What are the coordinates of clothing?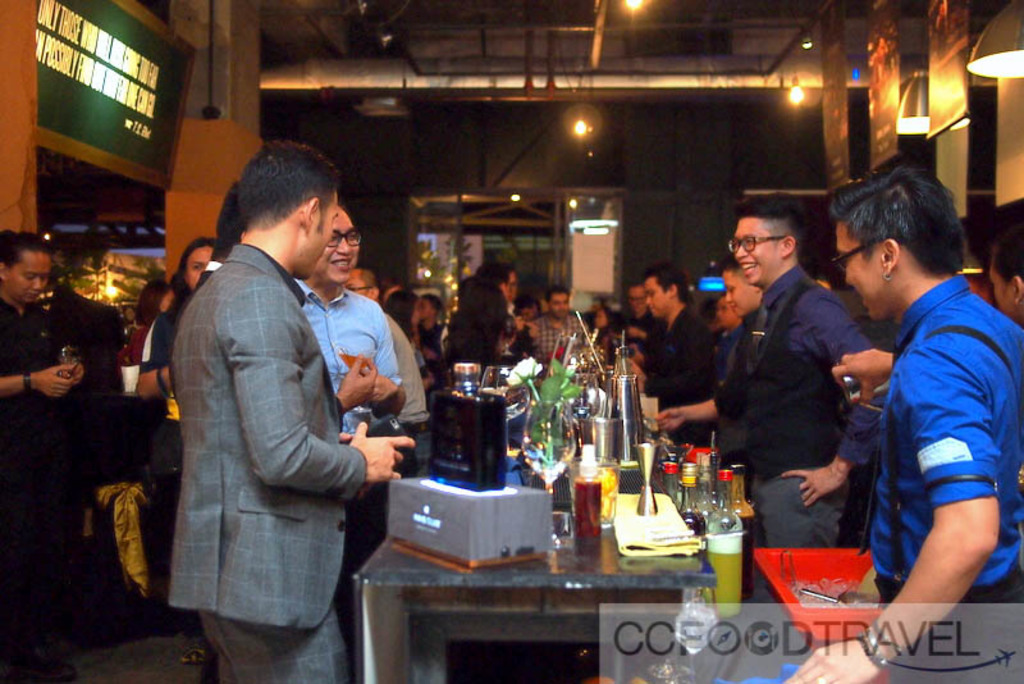
[x1=708, y1=272, x2=891, y2=610].
